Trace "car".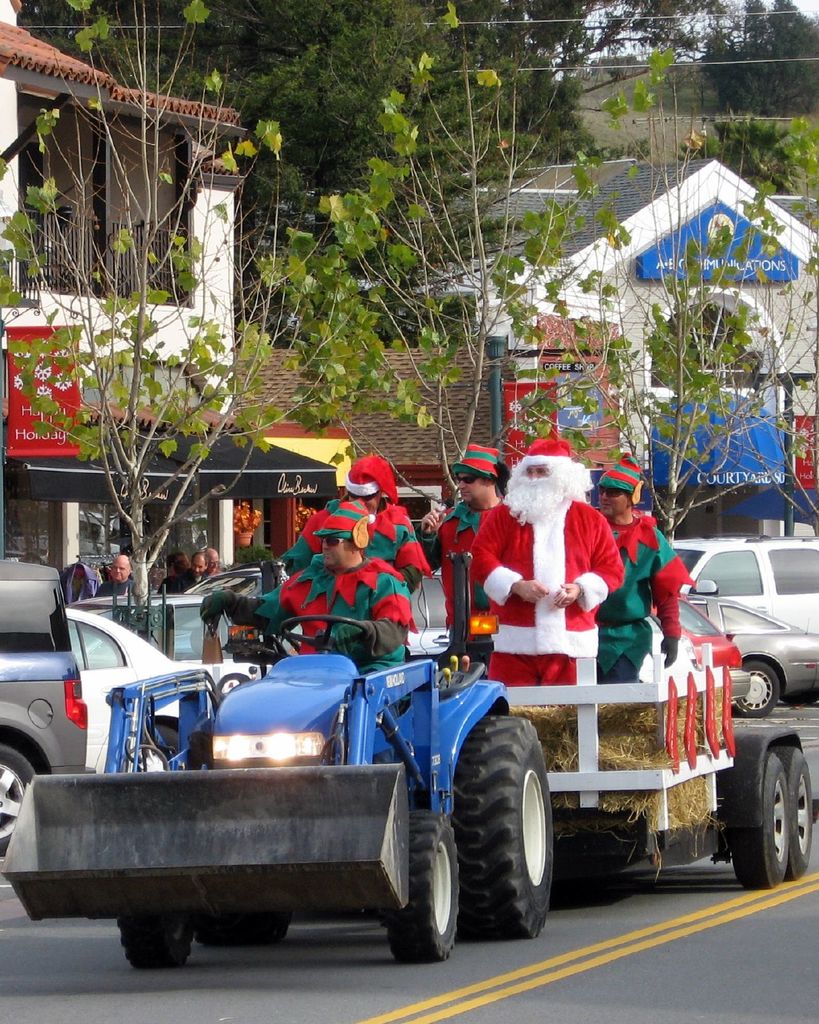
Traced to {"left": 684, "top": 531, "right": 811, "bottom": 729}.
